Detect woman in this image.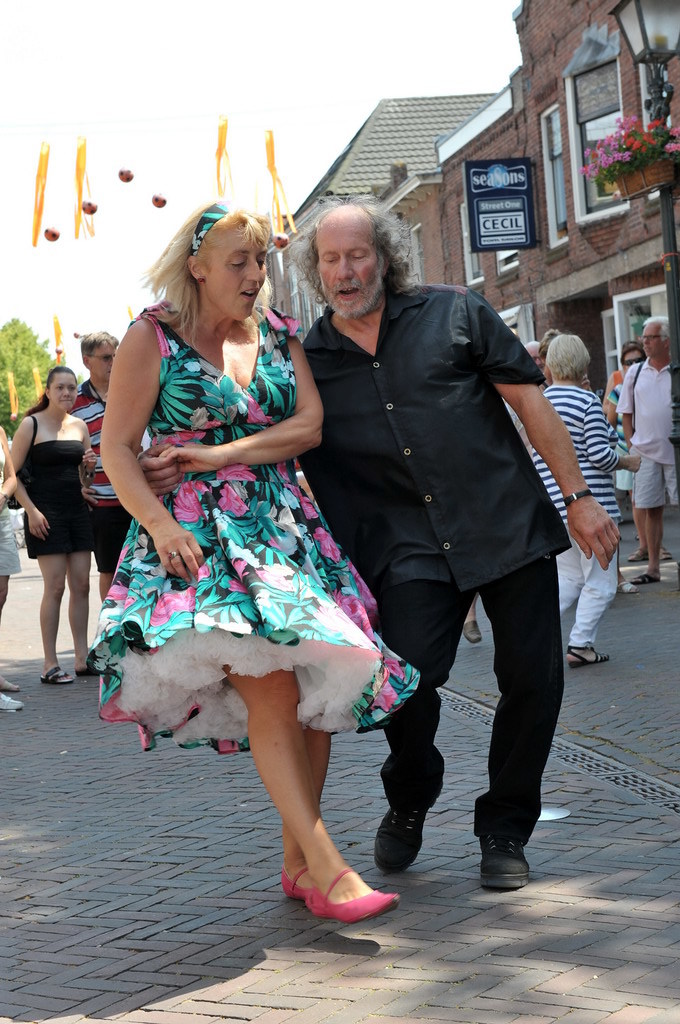
Detection: Rect(3, 365, 103, 696).
